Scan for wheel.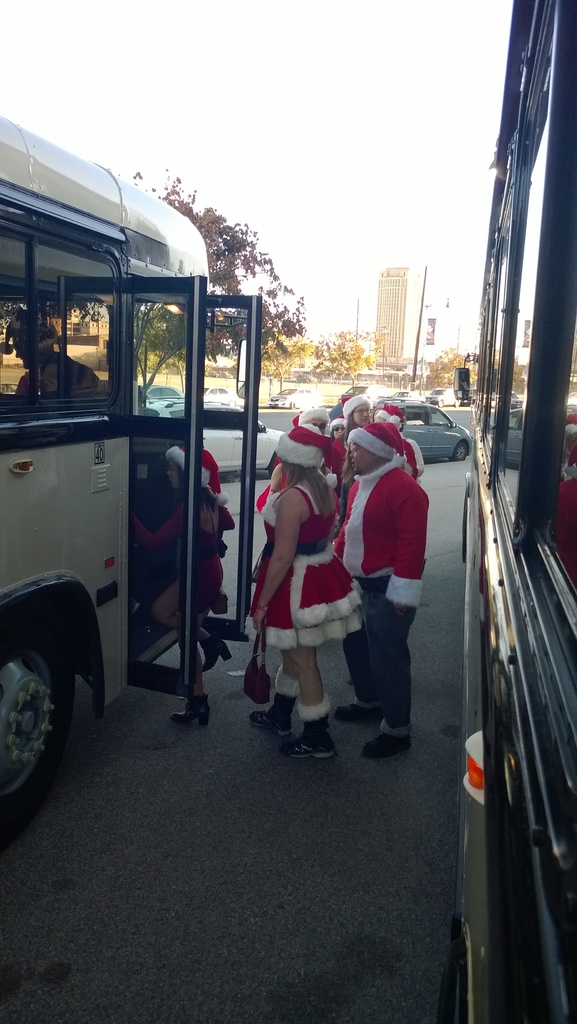
Scan result: {"left": 0, "top": 604, "right": 79, "bottom": 849}.
